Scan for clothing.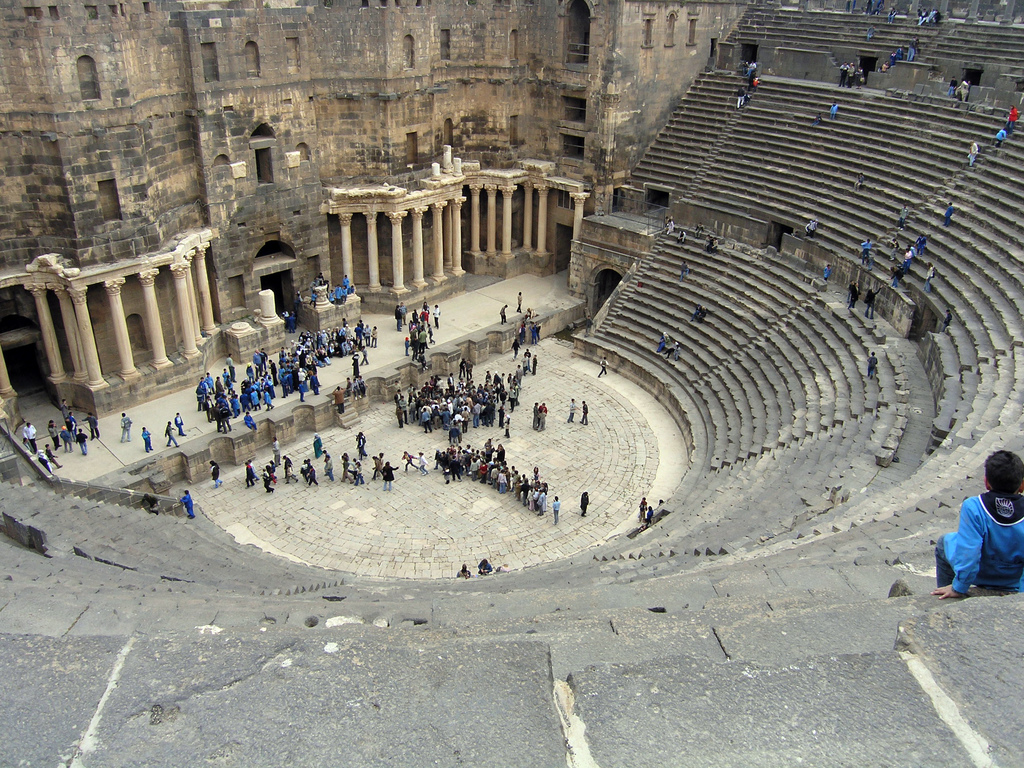
Scan result: BBox(868, 357, 877, 377).
